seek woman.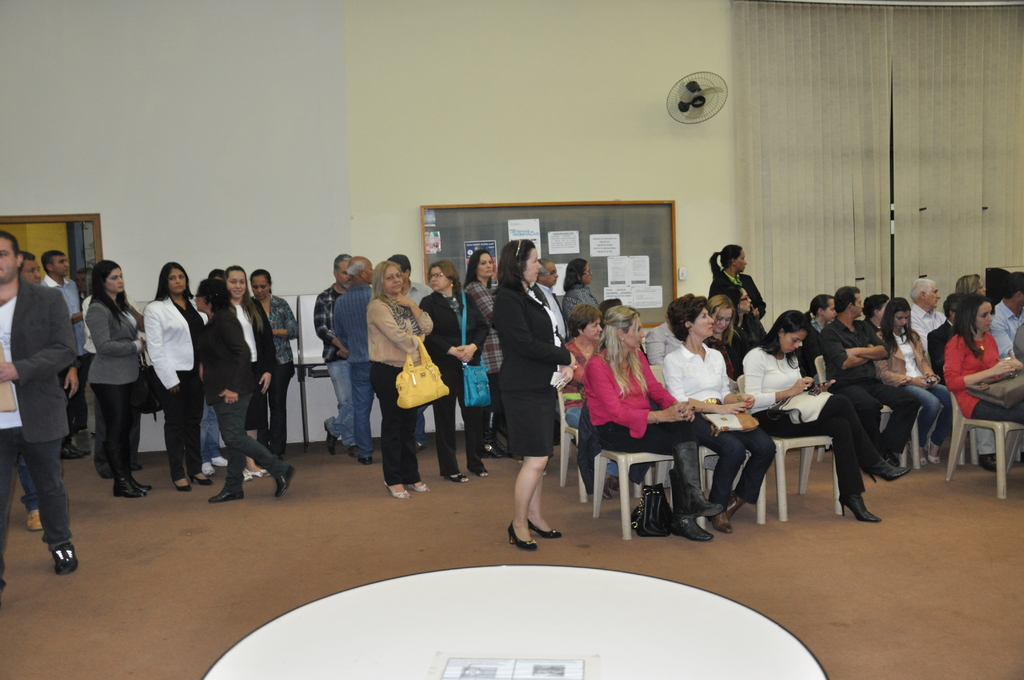
(417, 259, 492, 487).
